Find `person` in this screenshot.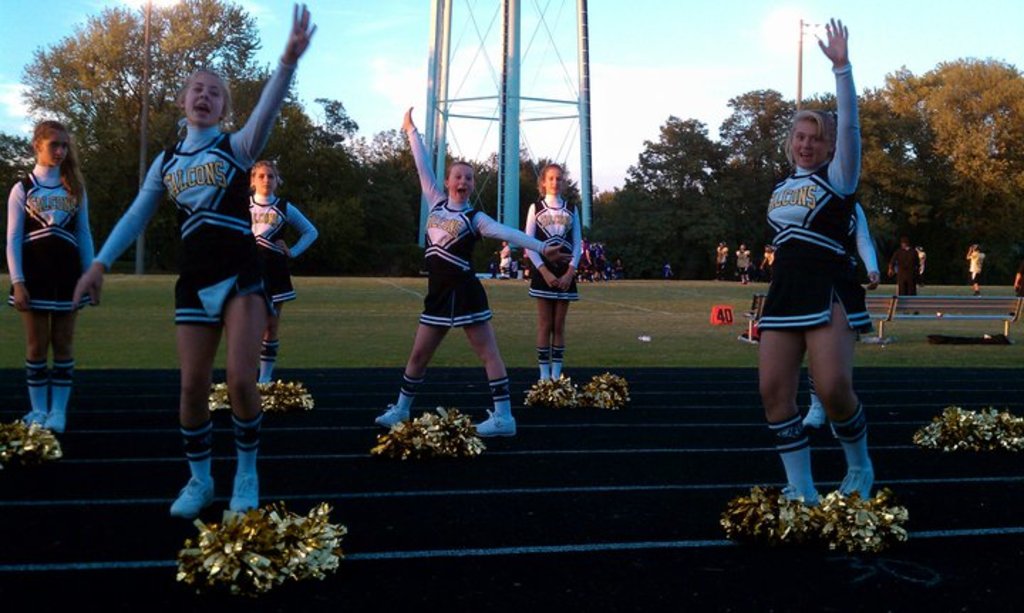
The bounding box for `person` is <box>67,0,319,522</box>.
